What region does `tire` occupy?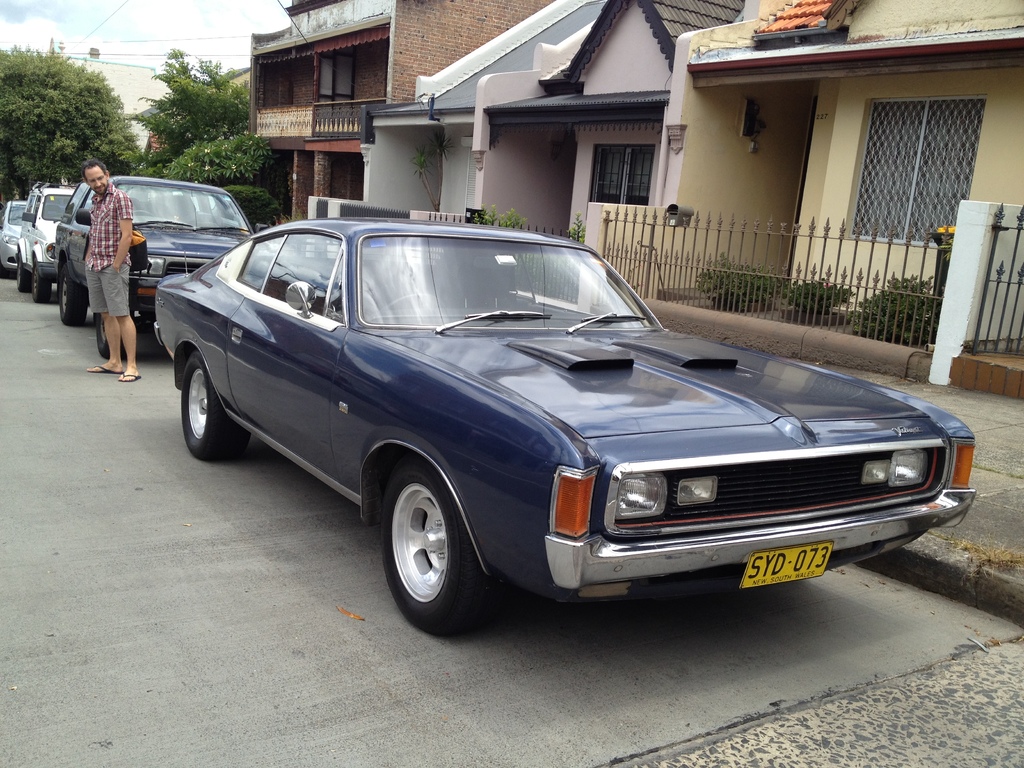
52:257:90:327.
